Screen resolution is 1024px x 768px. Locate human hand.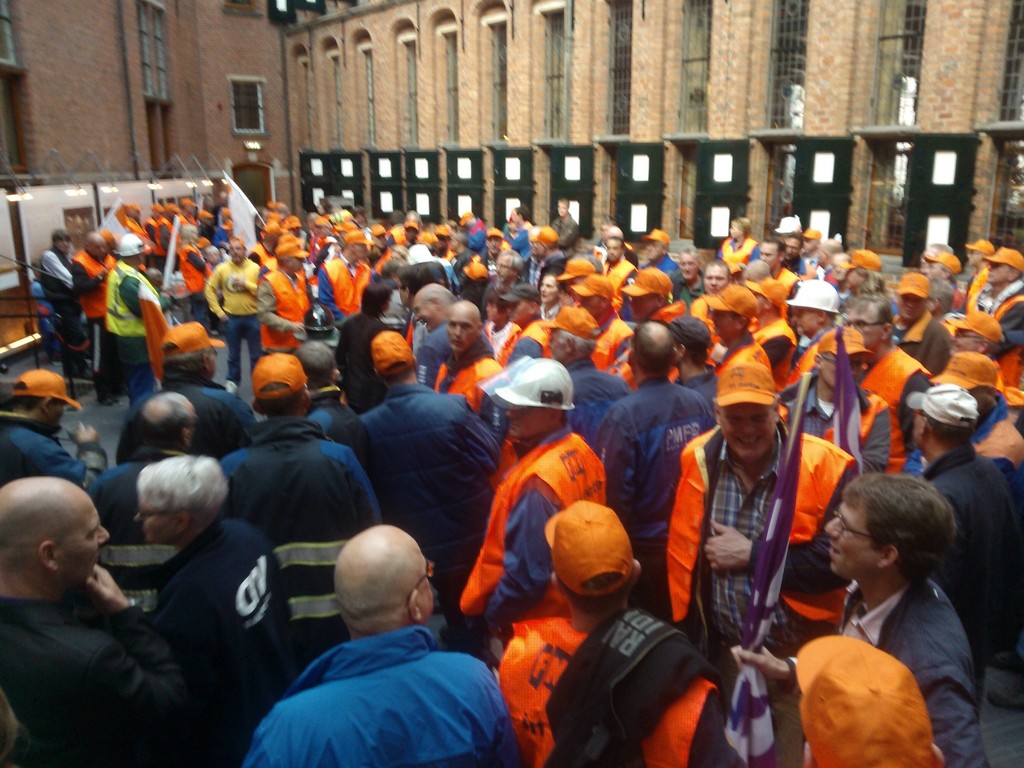
{"left": 702, "top": 519, "right": 754, "bottom": 573}.
